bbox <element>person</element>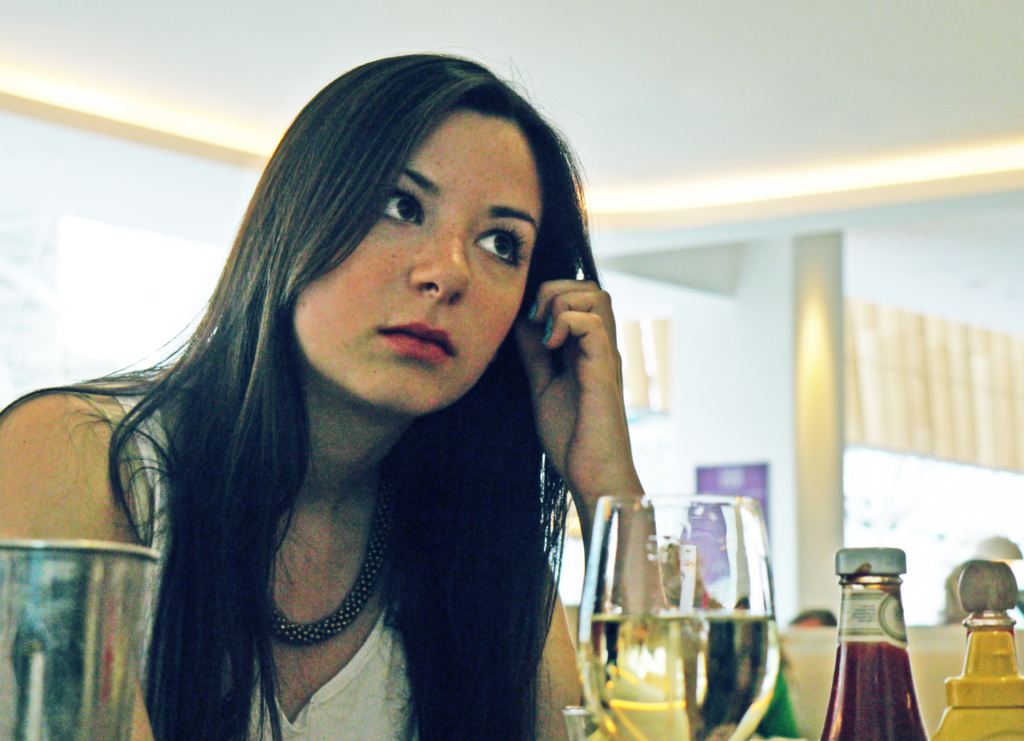
[left=53, top=55, right=683, bottom=733]
